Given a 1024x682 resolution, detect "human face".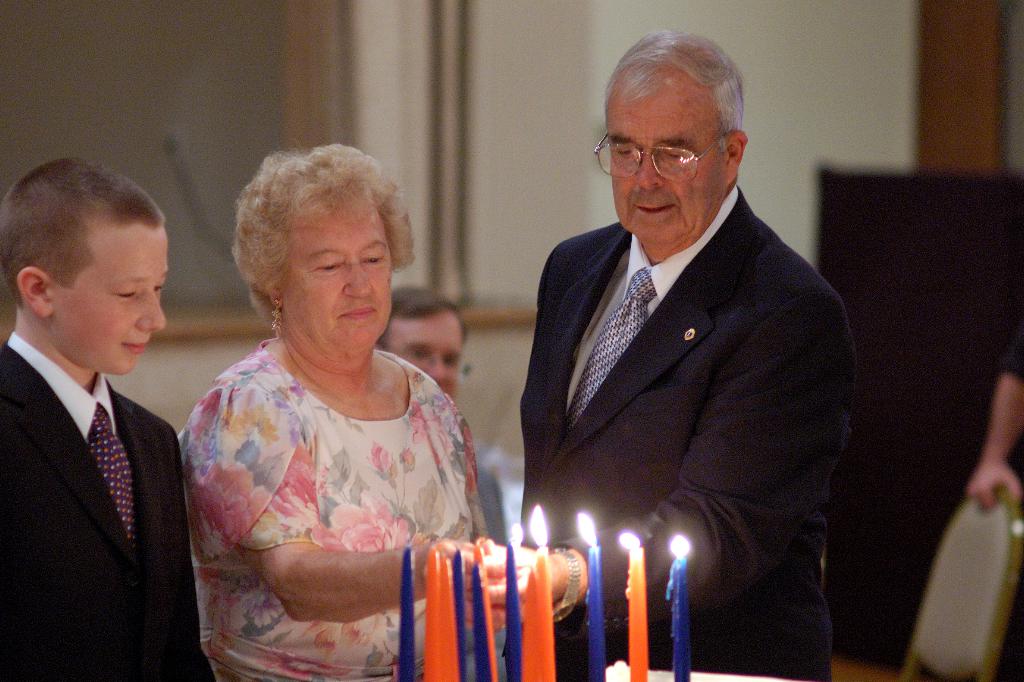
(61, 225, 166, 380).
